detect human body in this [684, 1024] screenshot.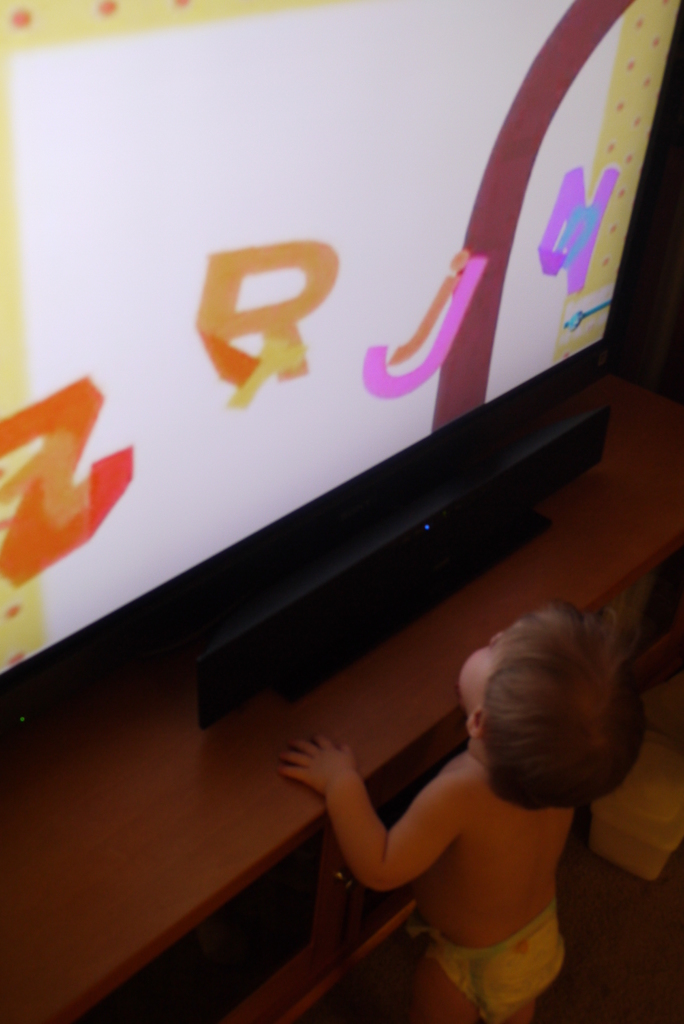
Detection: (left=233, top=656, right=626, bottom=1006).
